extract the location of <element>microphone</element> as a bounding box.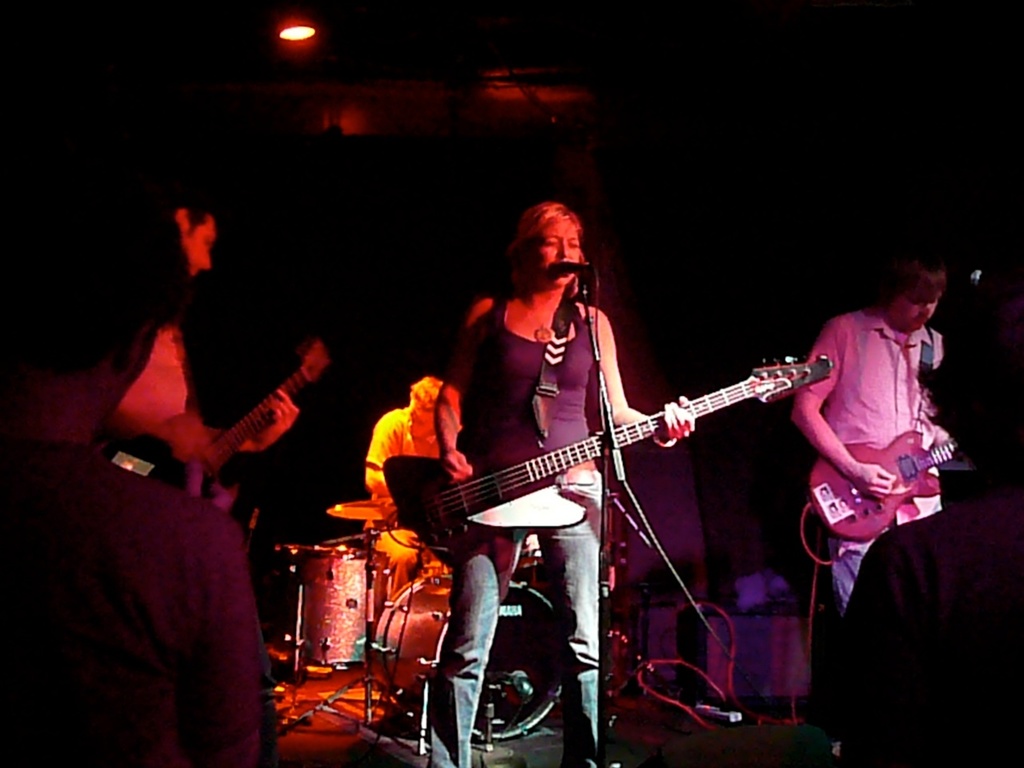
551 257 594 279.
